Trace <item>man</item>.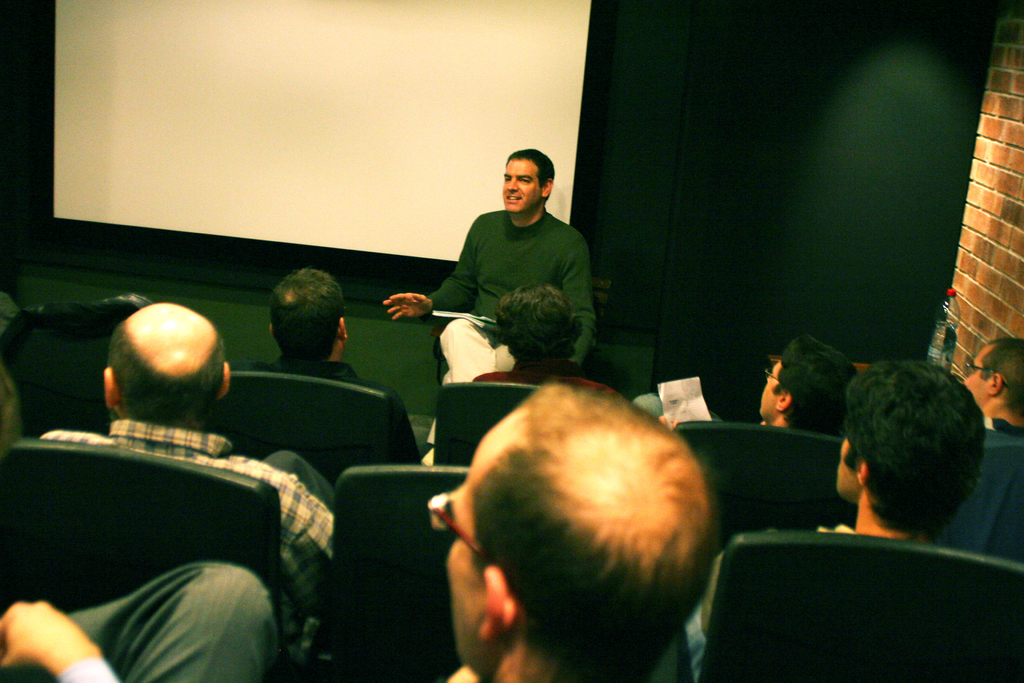
Traced to {"left": 959, "top": 345, "right": 1023, "bottom": 452}.
